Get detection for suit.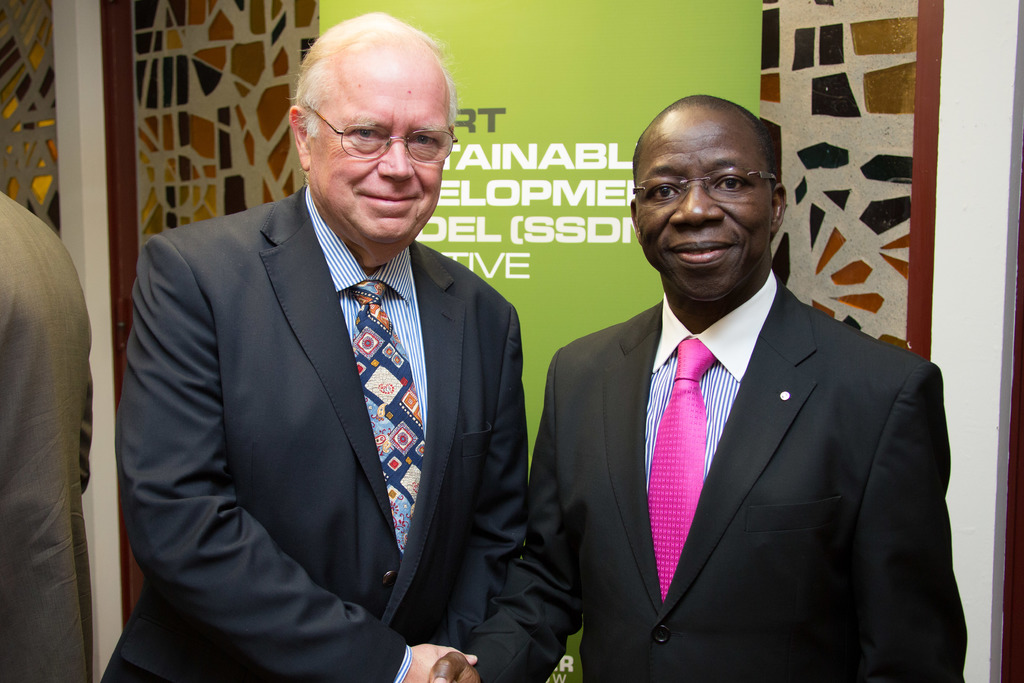
Detection: box=[465, 264, 973, 682].
